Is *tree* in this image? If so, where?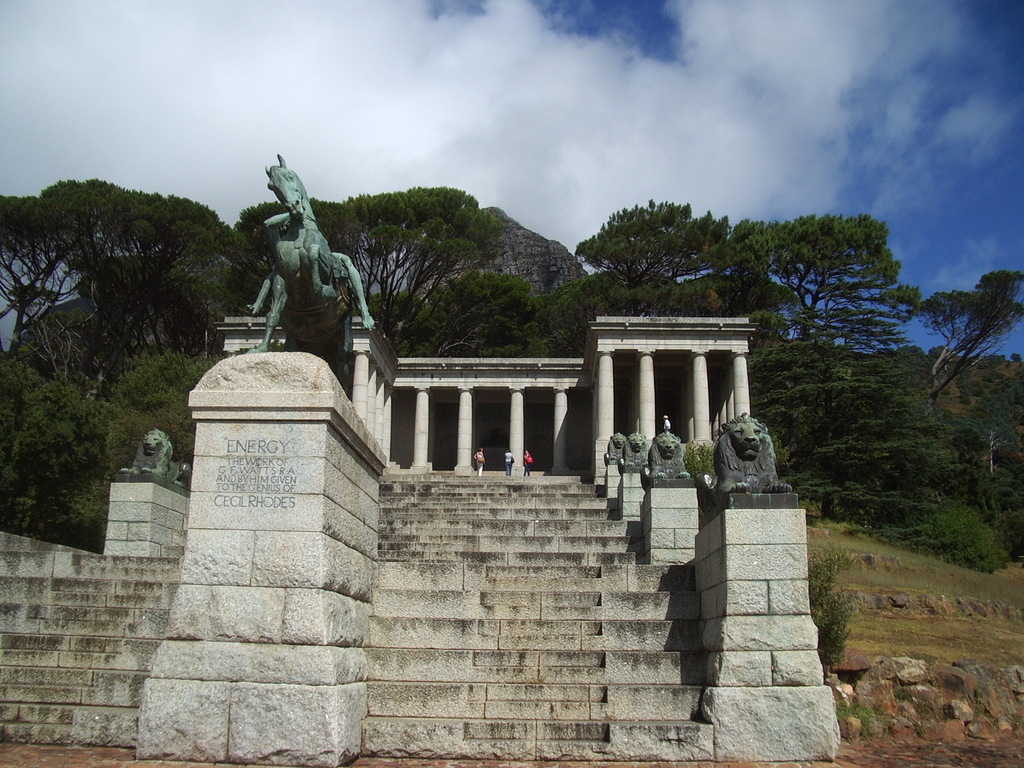
Yes, at x1=0, y1=167, x2=232, y2=348.
